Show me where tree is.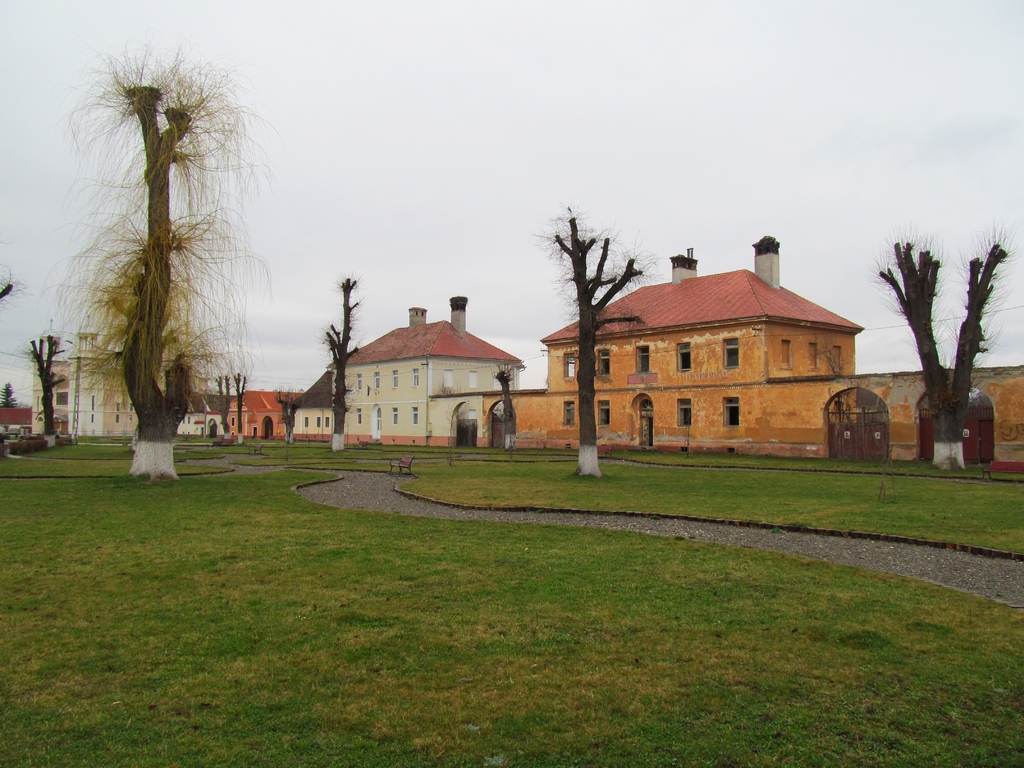
tree is at crop(274, 384, 306, 441).
